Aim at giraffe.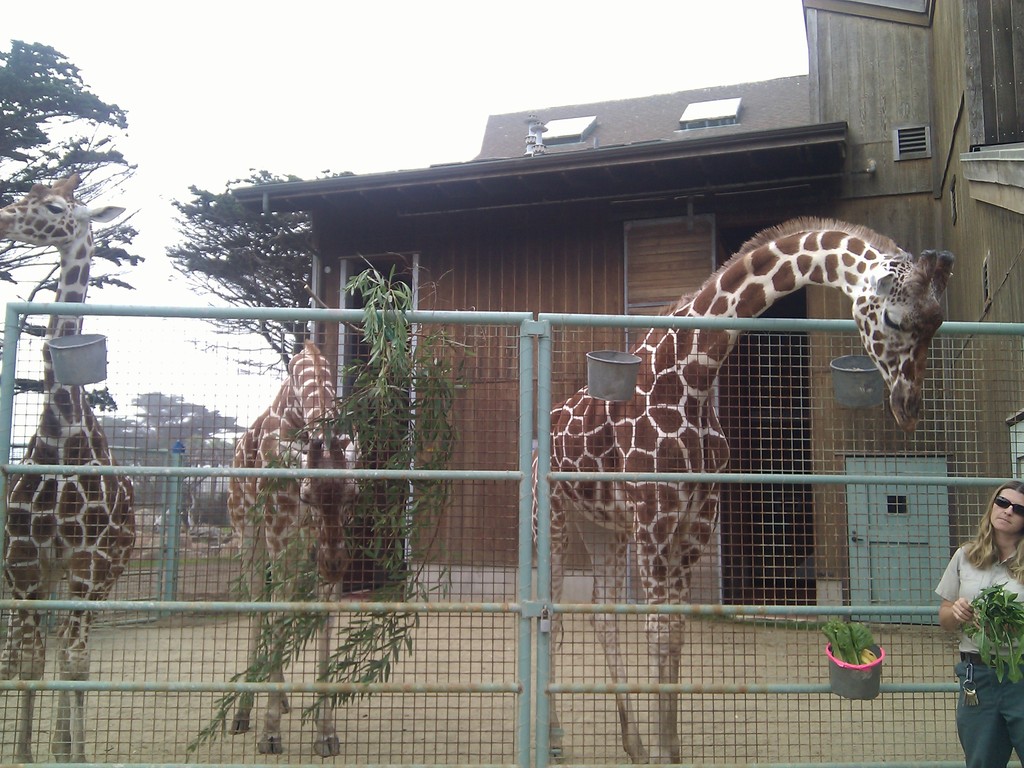
Aimed at select_region(225, 344, 365, 757).
